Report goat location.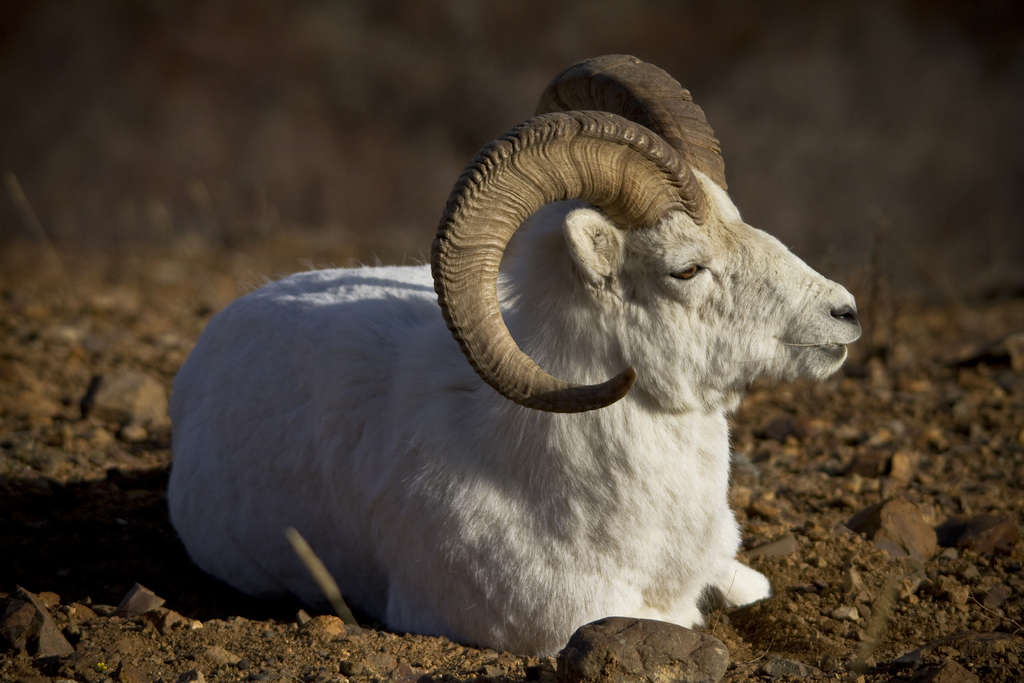
Report: [138,45,868,679].
